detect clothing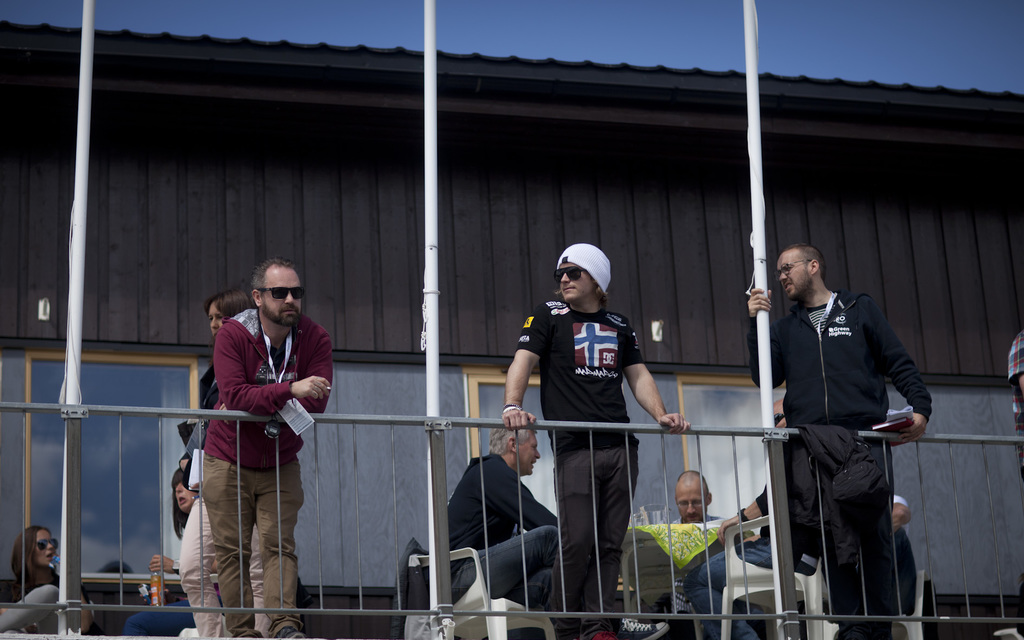
(x1=178, y1=350, x2=271, y2=637)
